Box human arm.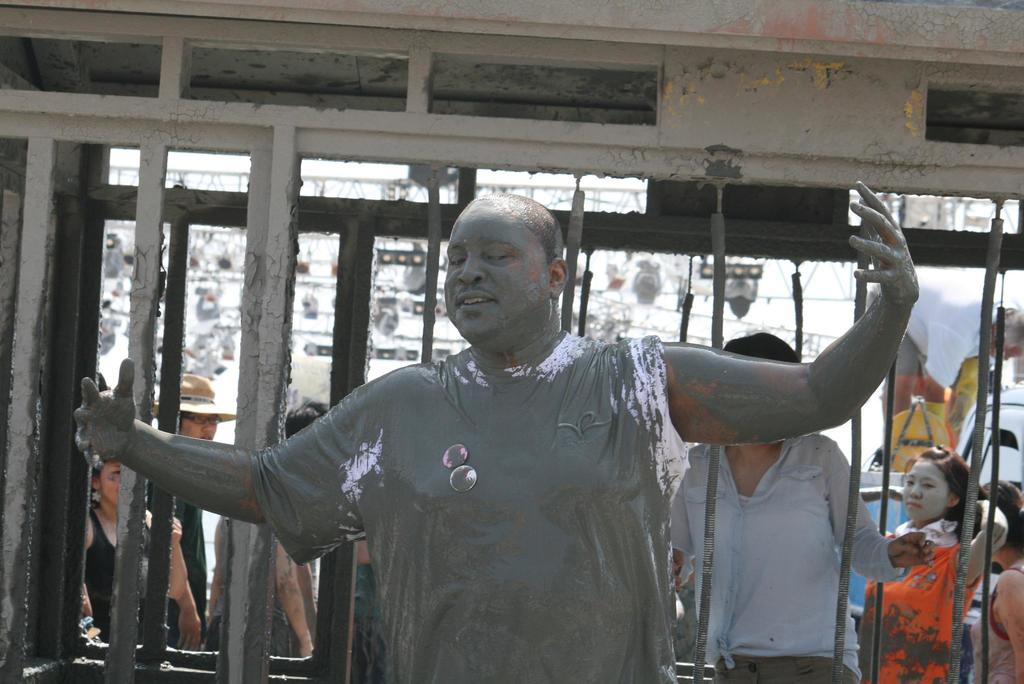
{"left": 666, "top": 447, "right": 705, "bottom": 584}.
